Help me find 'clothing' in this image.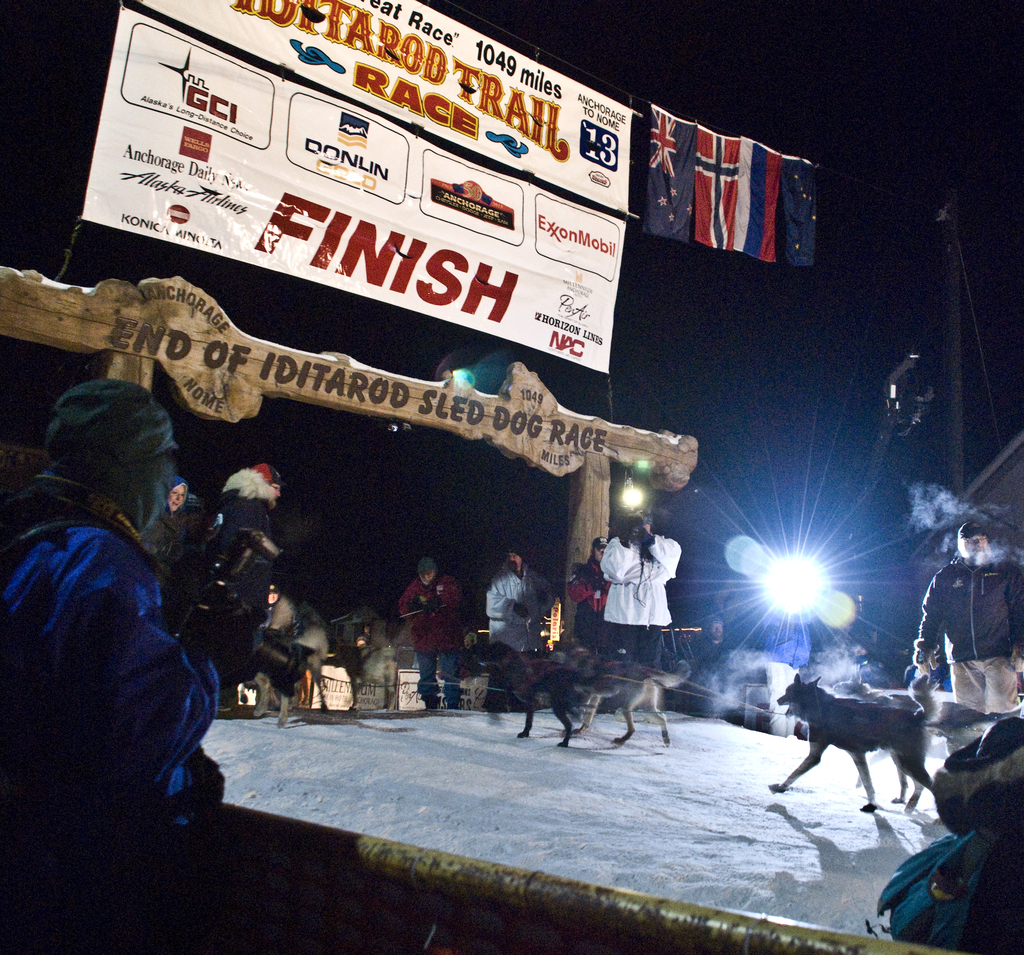
Found it: (224,495,270,667).
